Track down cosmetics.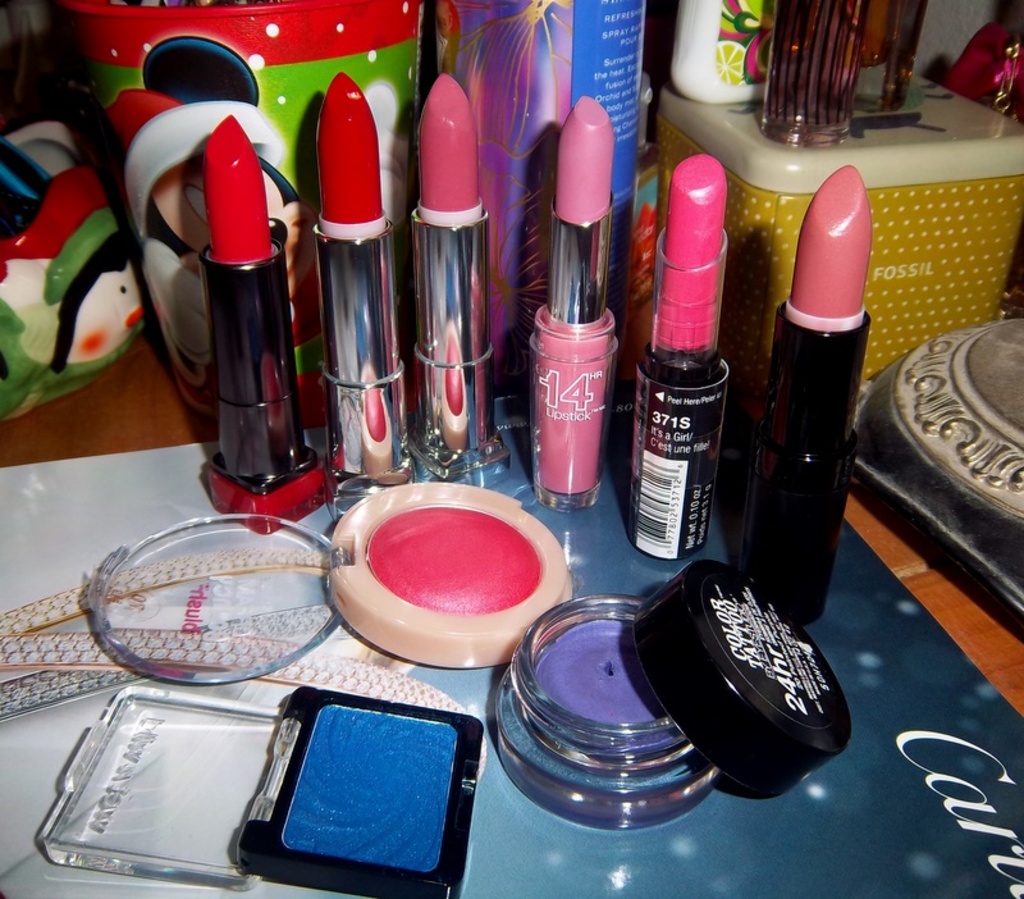
Tracked to <bbox>197, 113, 329, 537</bbox>.
